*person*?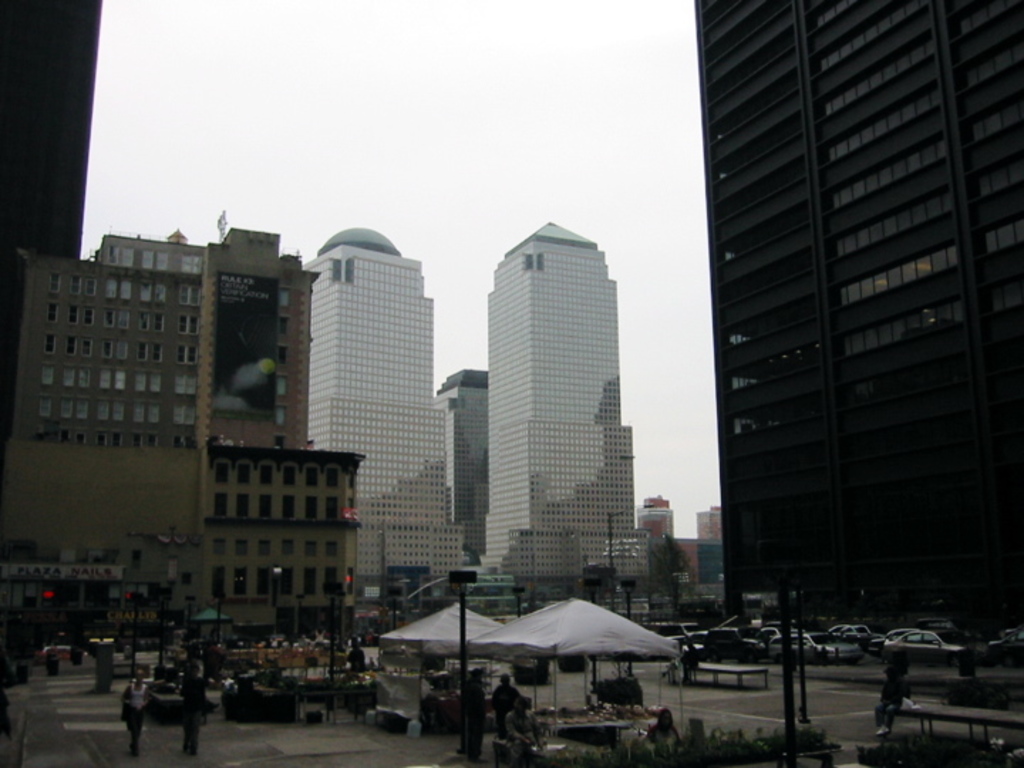
box=[350, 640, 361, 676]
